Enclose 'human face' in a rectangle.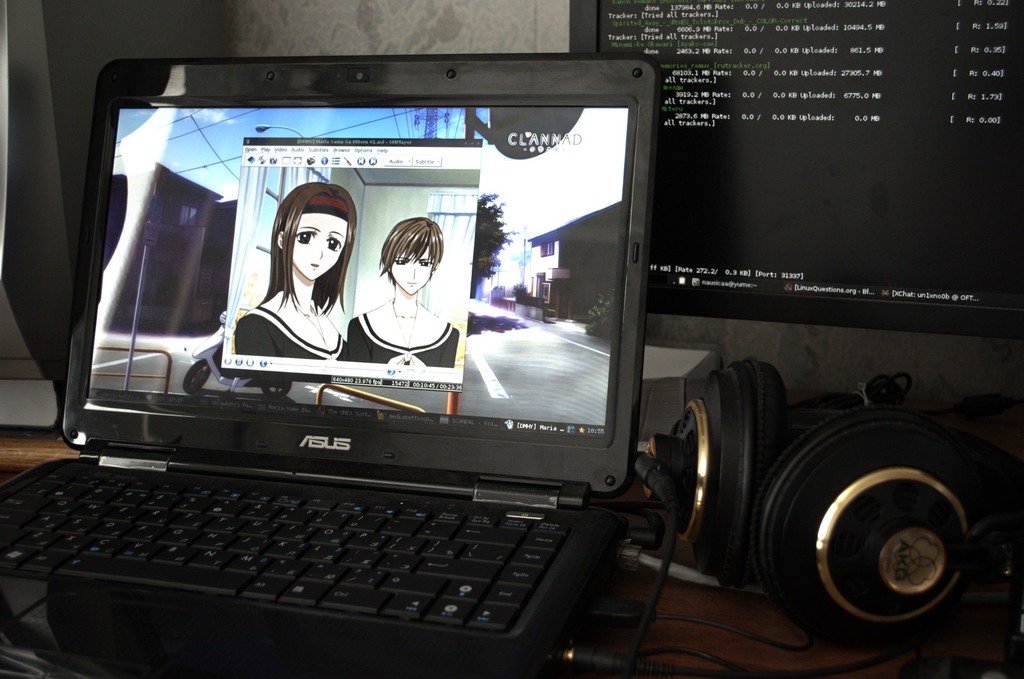
detection(291, 216, 349, 278).
